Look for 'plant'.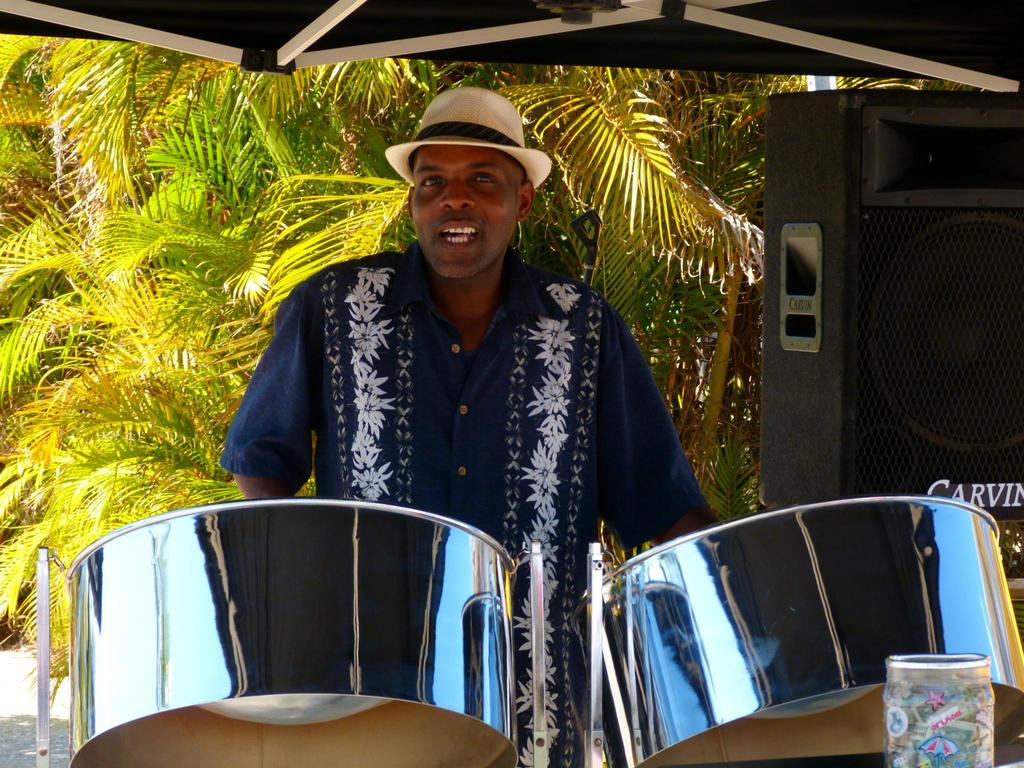
Found: detection(0, 49, 399, 540).
